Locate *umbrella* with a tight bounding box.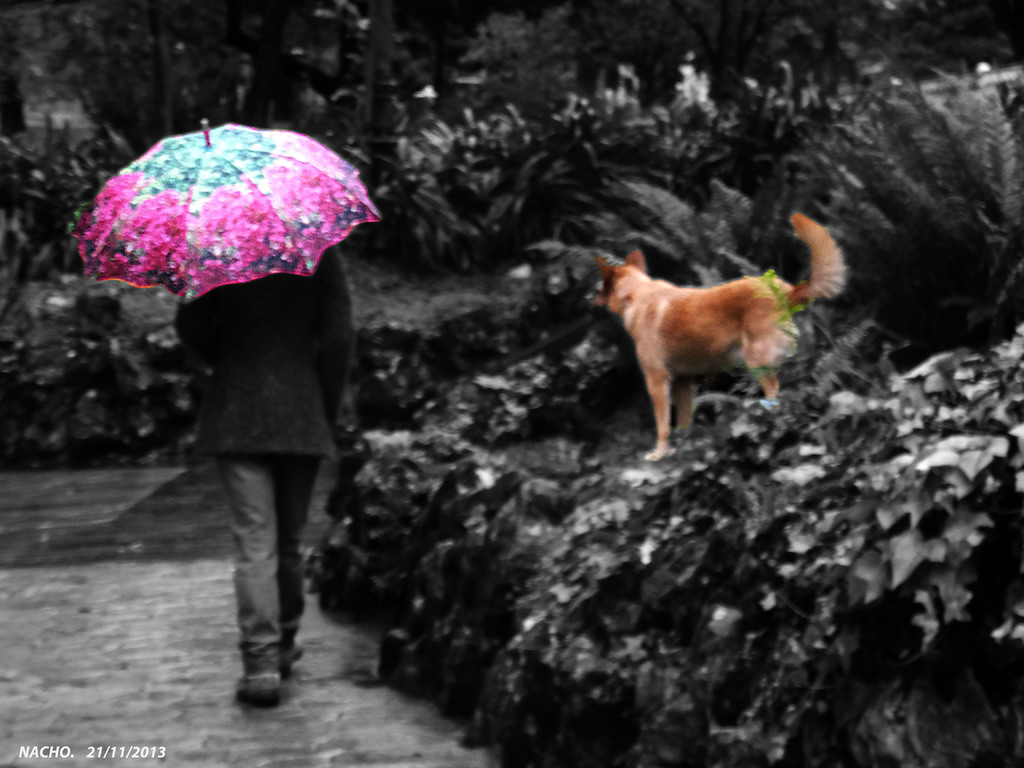
Rect(70, 124, 385, 296).
